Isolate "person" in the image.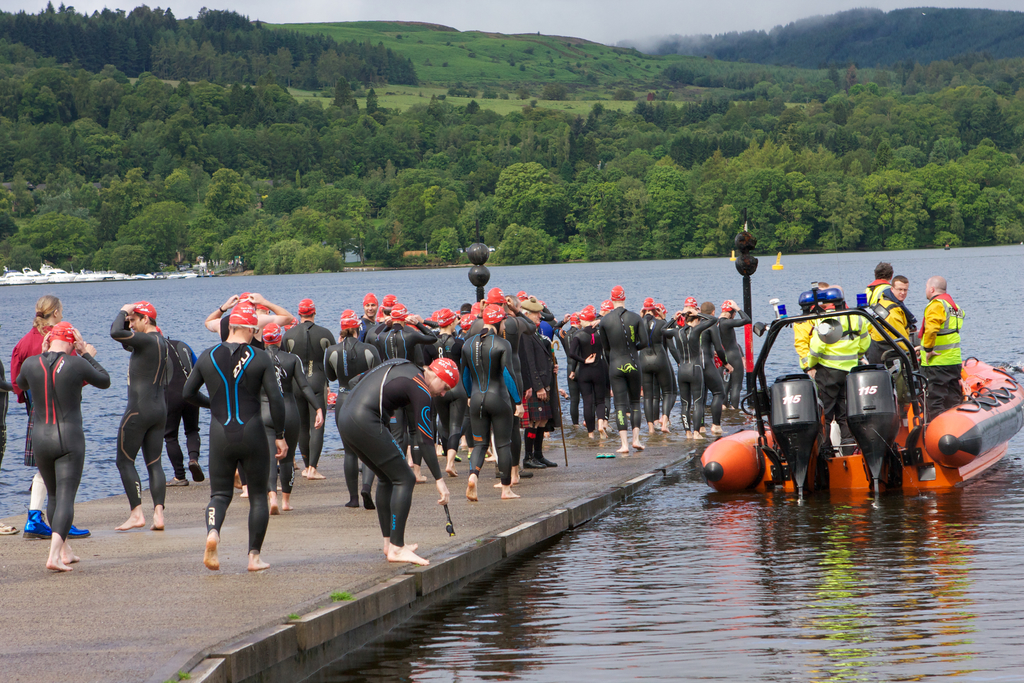
Isolated region: 518/300/562/469.
